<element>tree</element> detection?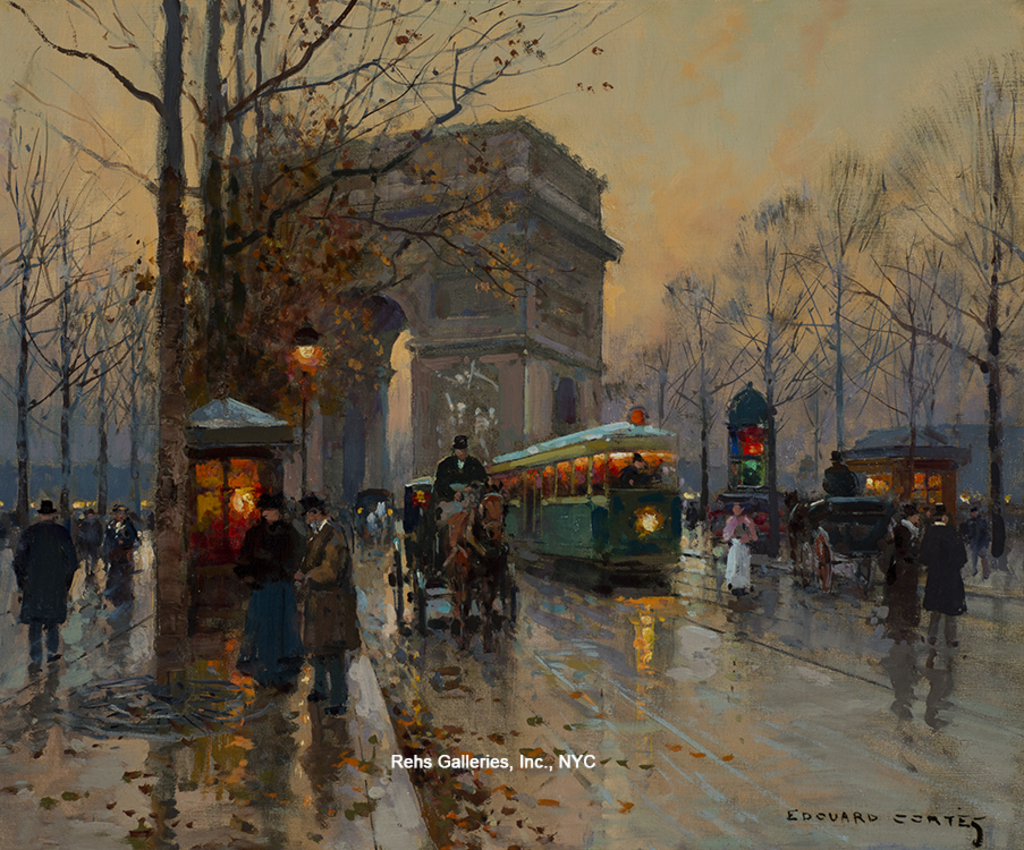
x1=649 y1=265 x2=742 y2=549
